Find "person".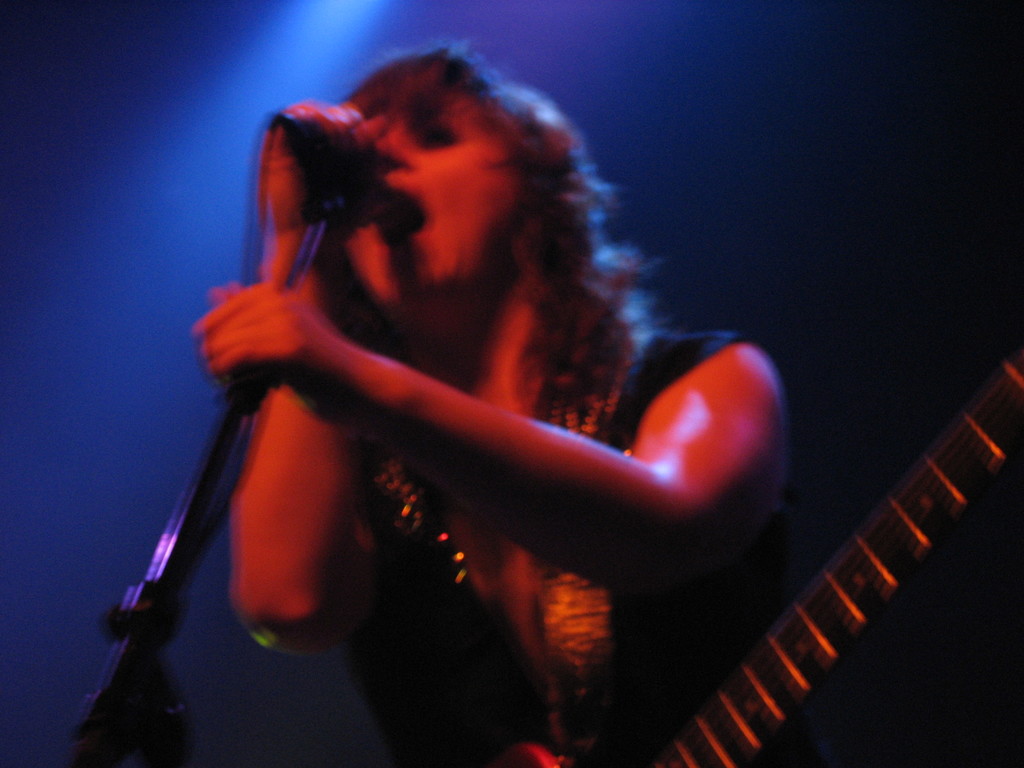
locate(159, 8, 792, 762).
